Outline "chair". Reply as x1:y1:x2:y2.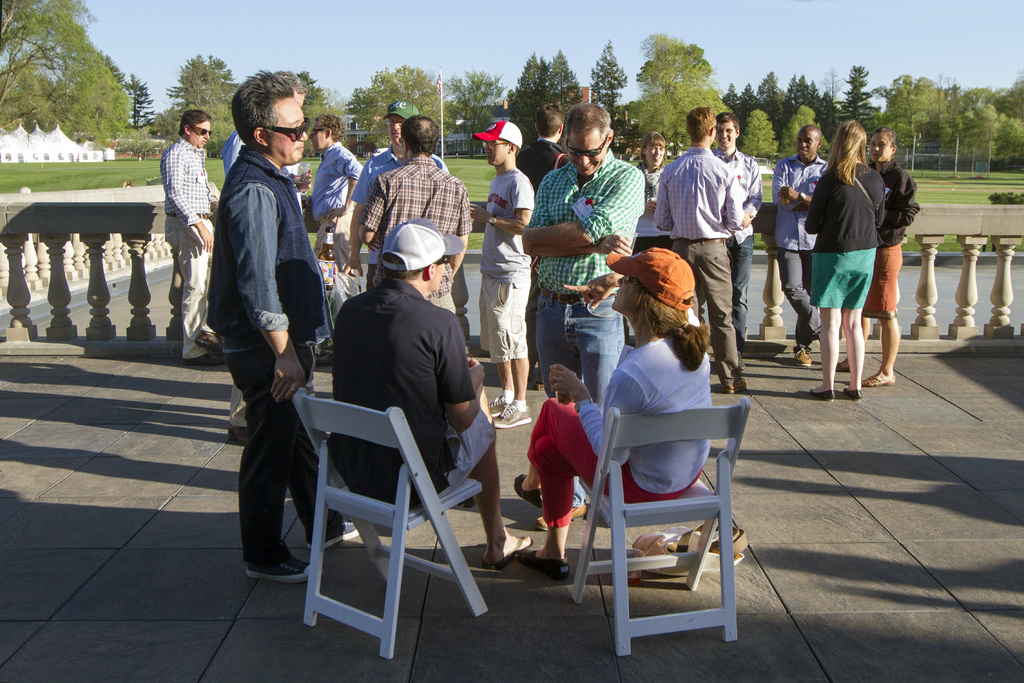
292:382:485:659.
